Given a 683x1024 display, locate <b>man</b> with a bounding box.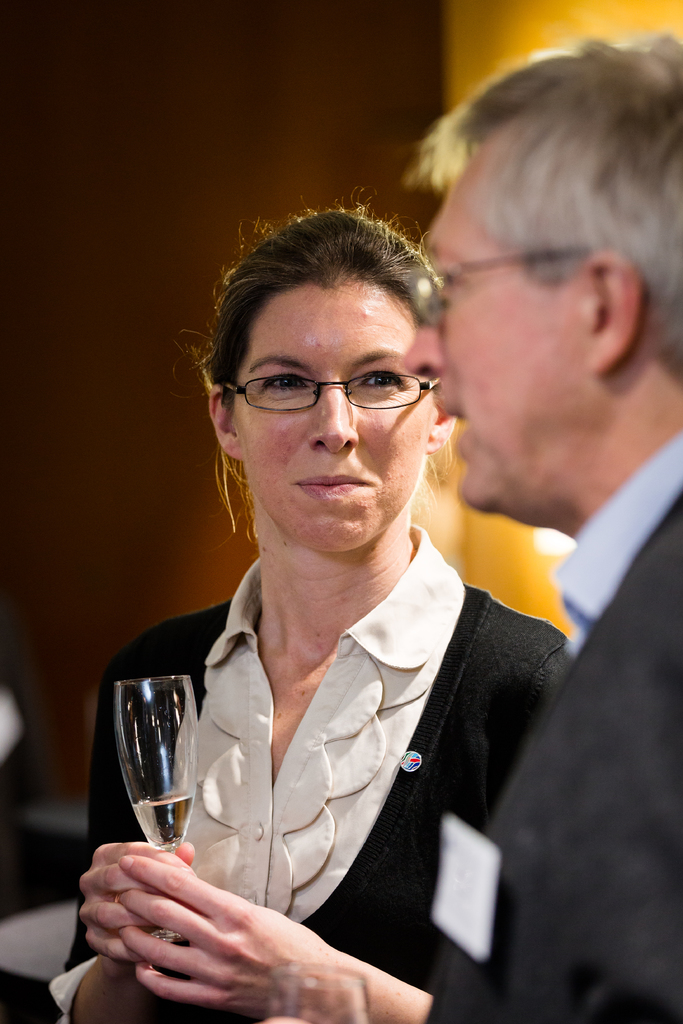
Located: left=271, top=34, right=682, bottom=1023.
